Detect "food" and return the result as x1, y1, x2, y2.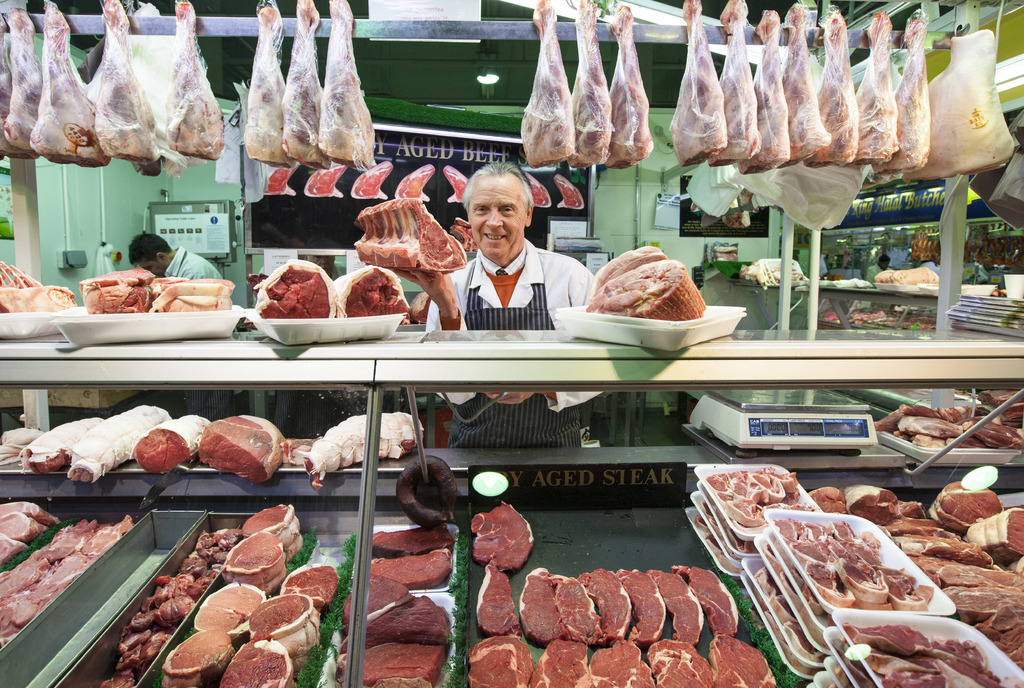
0, 259, 81, 315.
